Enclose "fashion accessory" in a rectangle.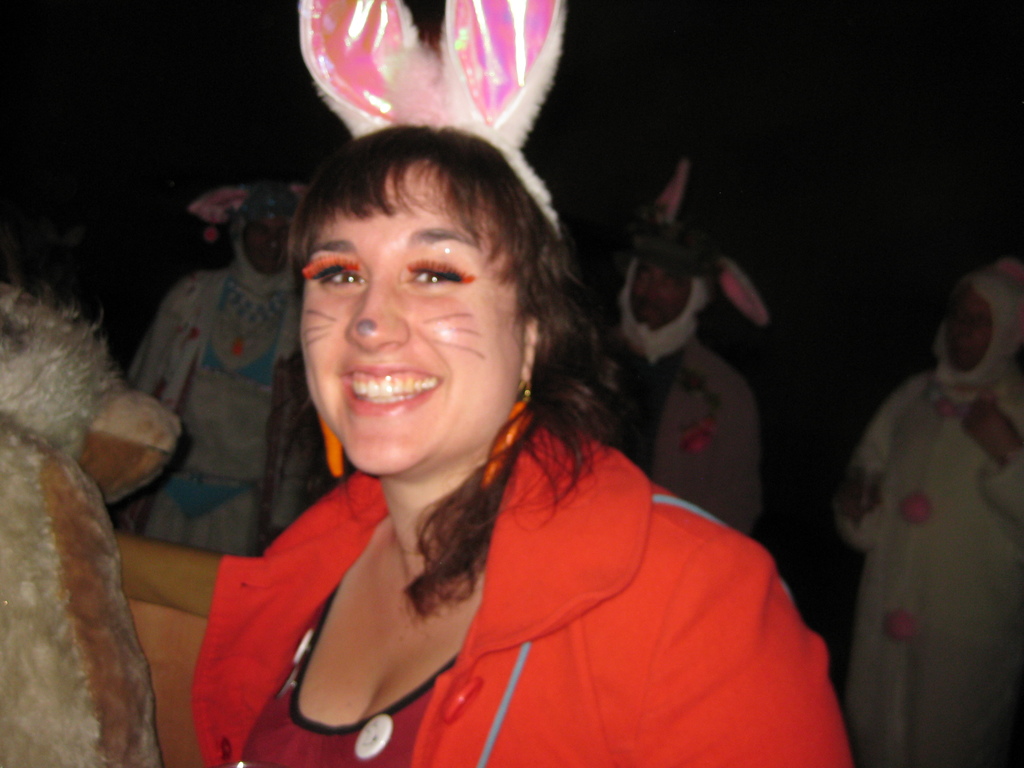
Rect(317, 404, 346, 477).
